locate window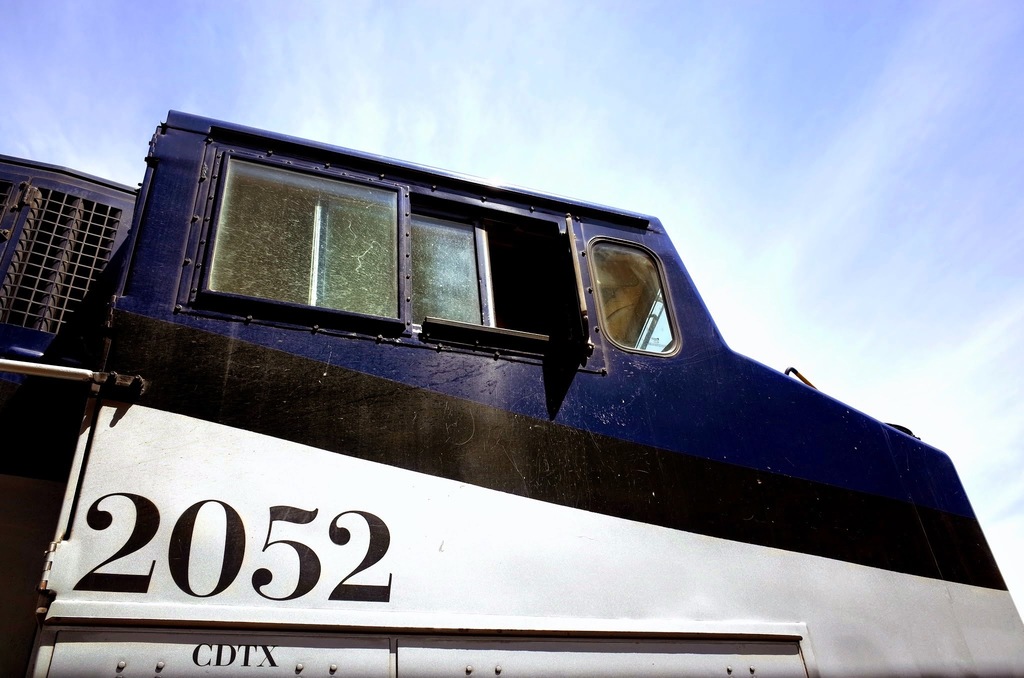
411,208,548,359
